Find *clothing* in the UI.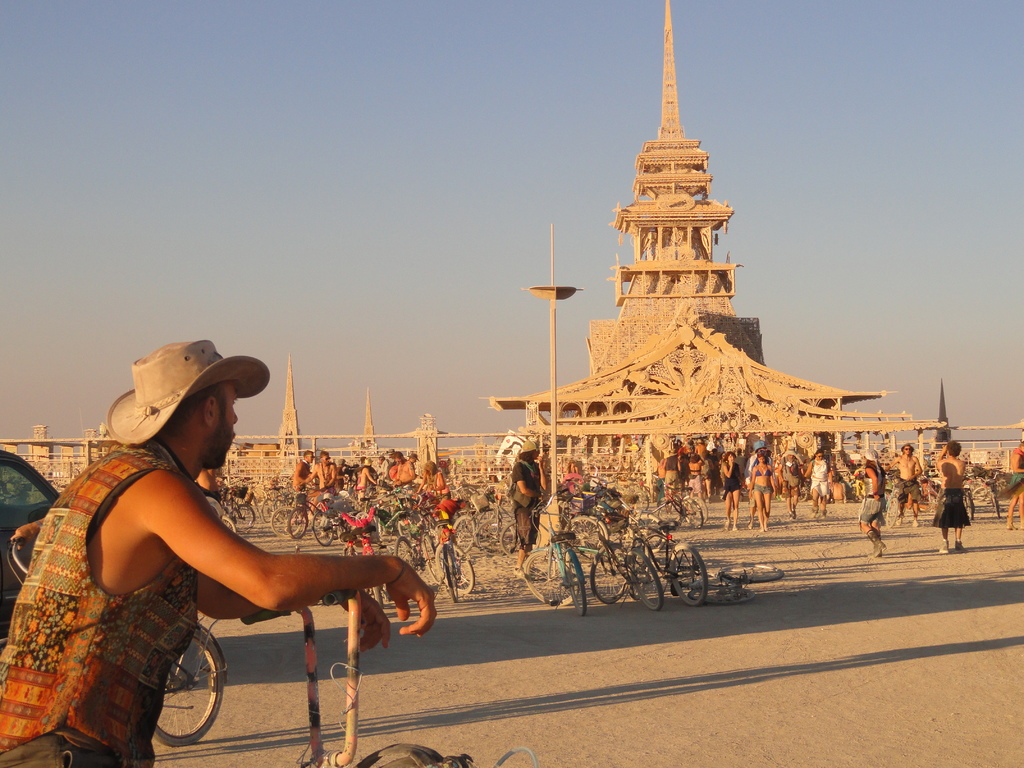
UI element at <region>859, 470, 890, 531</region>.
